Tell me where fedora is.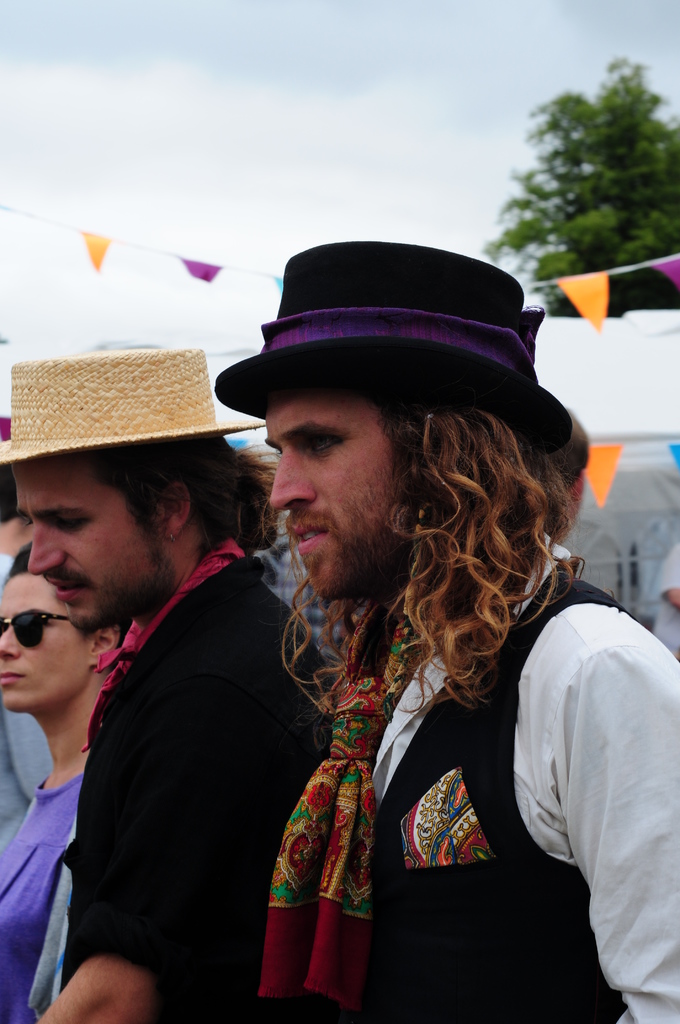
fedora is at <bbox>201, 225, 565, 435</bbox>.
